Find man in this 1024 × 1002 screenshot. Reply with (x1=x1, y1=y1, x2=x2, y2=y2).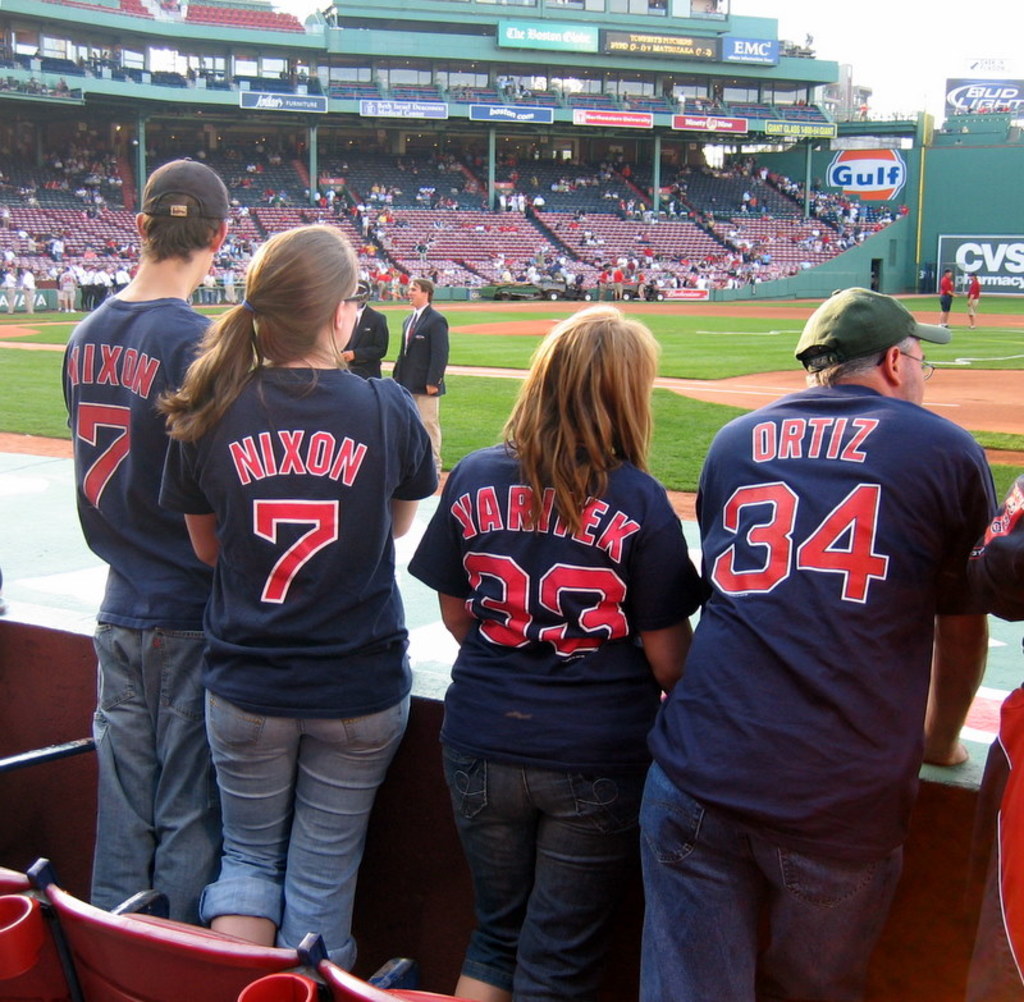
(x1=942, y1=269, x2=957, y2=328).
